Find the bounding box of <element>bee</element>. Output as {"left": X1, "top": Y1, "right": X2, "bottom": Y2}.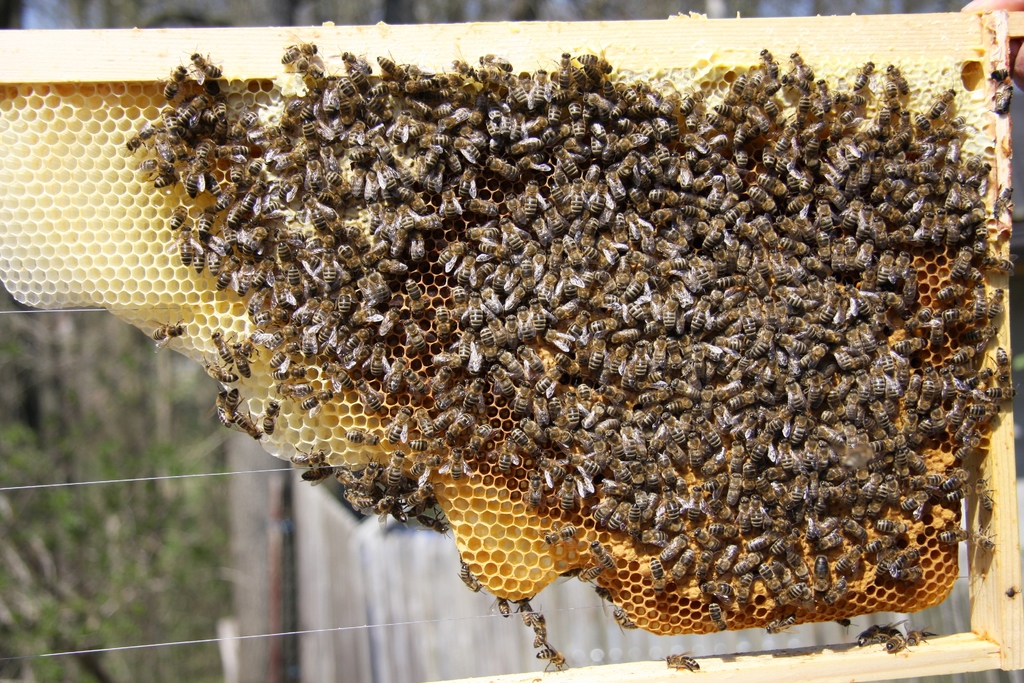
{"left": 869, "top": 215, "right": 888, "bottom": 254}.
